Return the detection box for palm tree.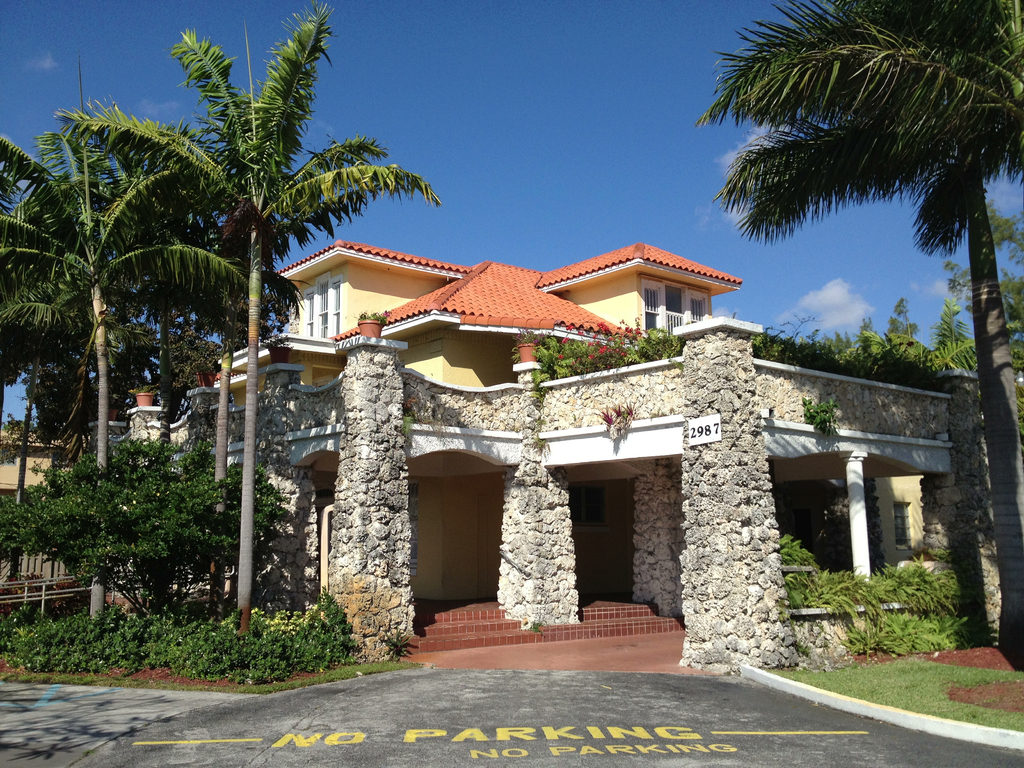
{"left": 58, "top": 67, "right": 387, "bottom": 513}.
